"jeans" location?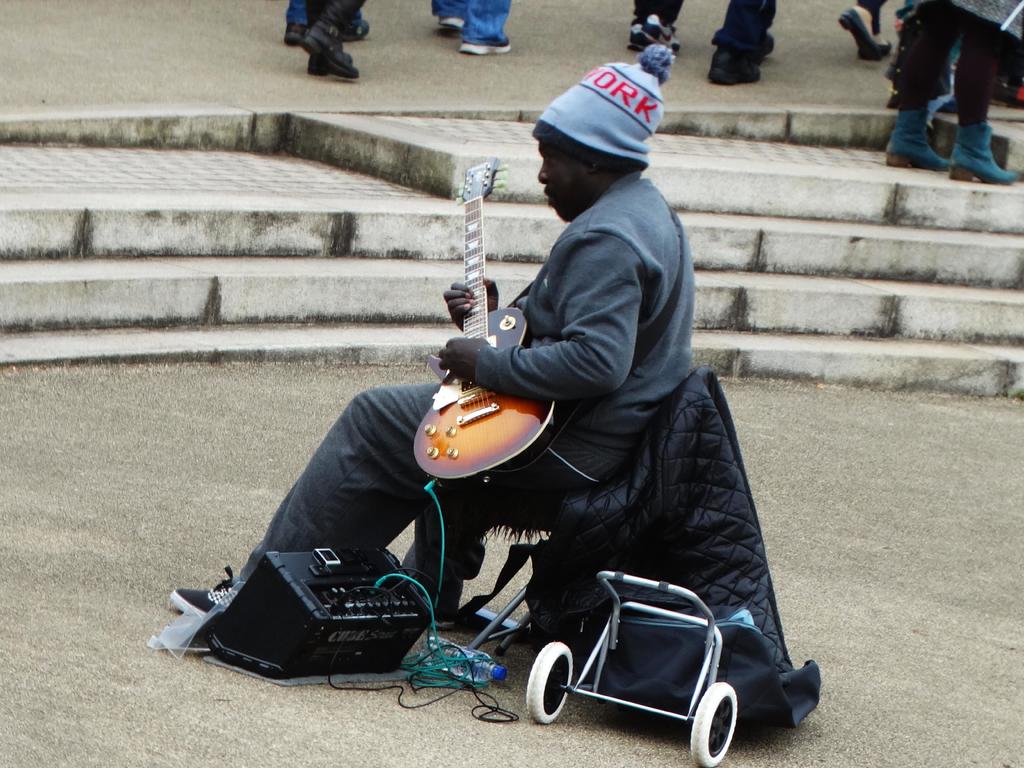
[635,0,773,54]
